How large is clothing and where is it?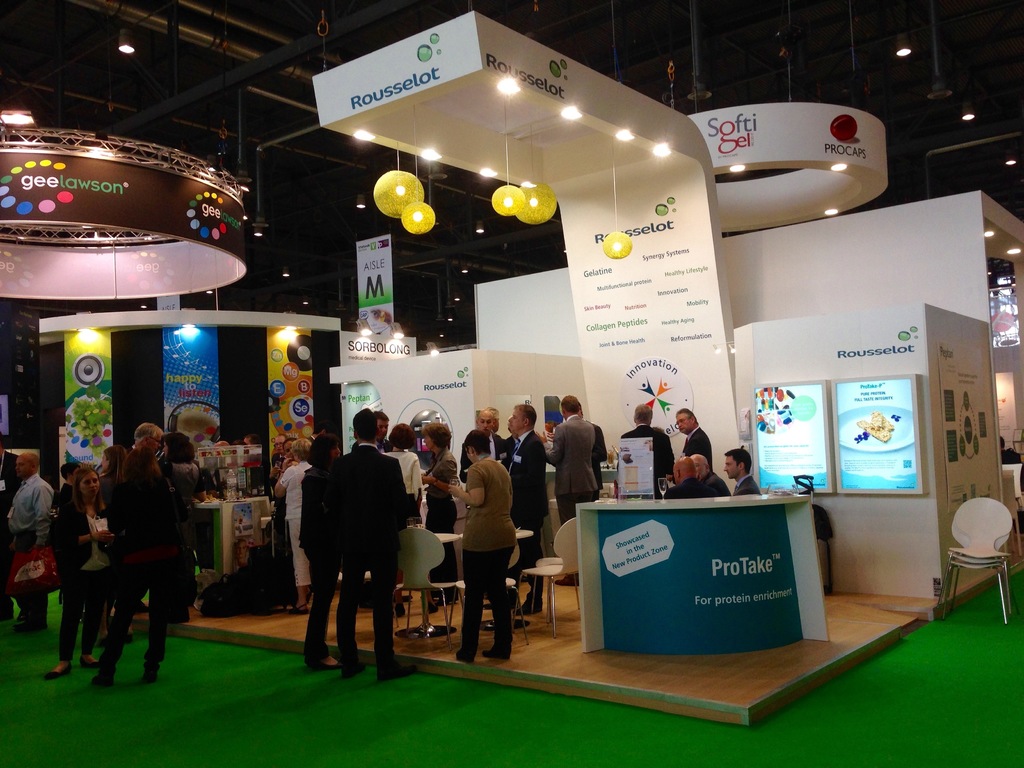
Bounding box: region(626, 425, 668, 494).
